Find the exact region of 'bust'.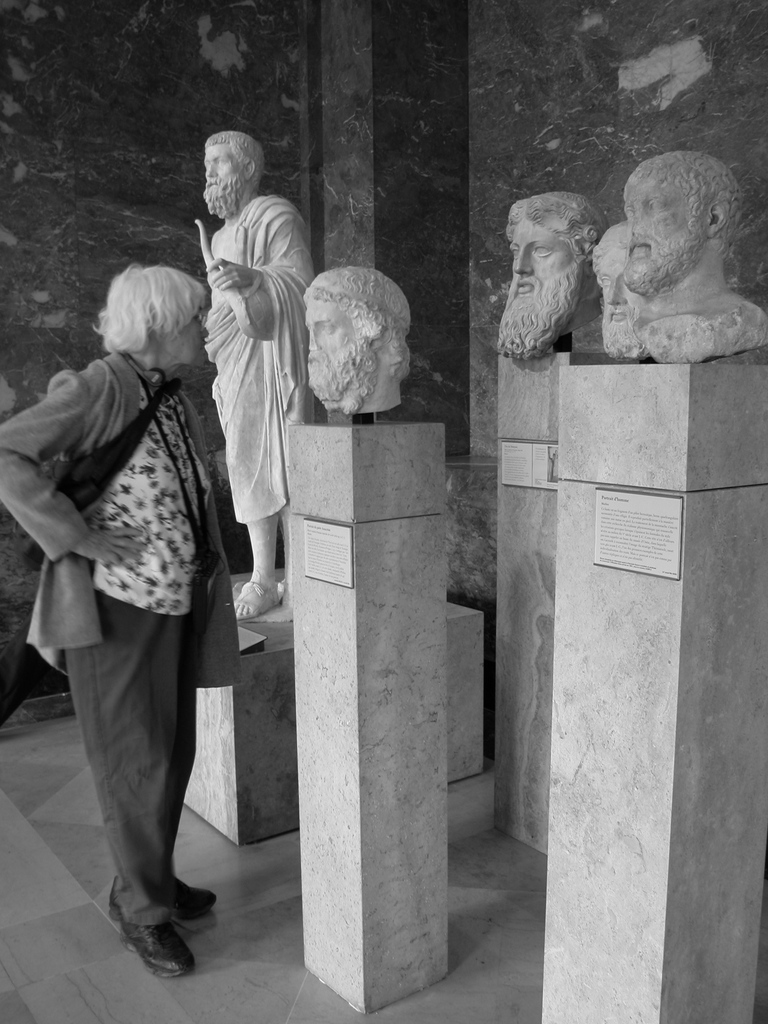
Exact region: {"x1": 596, "y1": 225, "x2": 657, "y2": 356}.
